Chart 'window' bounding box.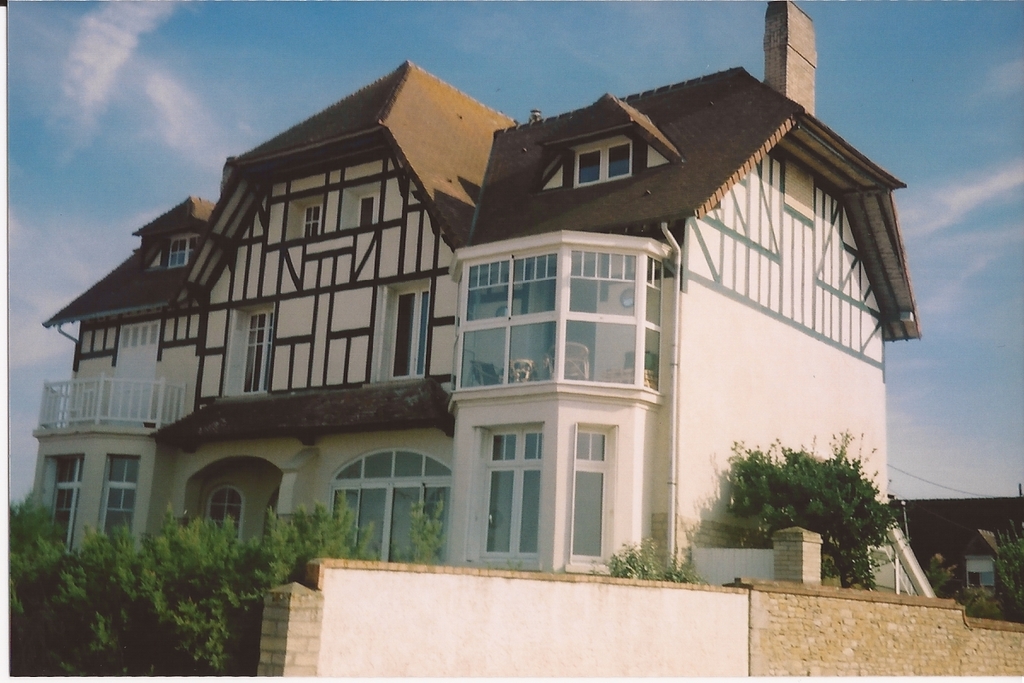
Charted: bbox=[476, 420, 544, 557].
